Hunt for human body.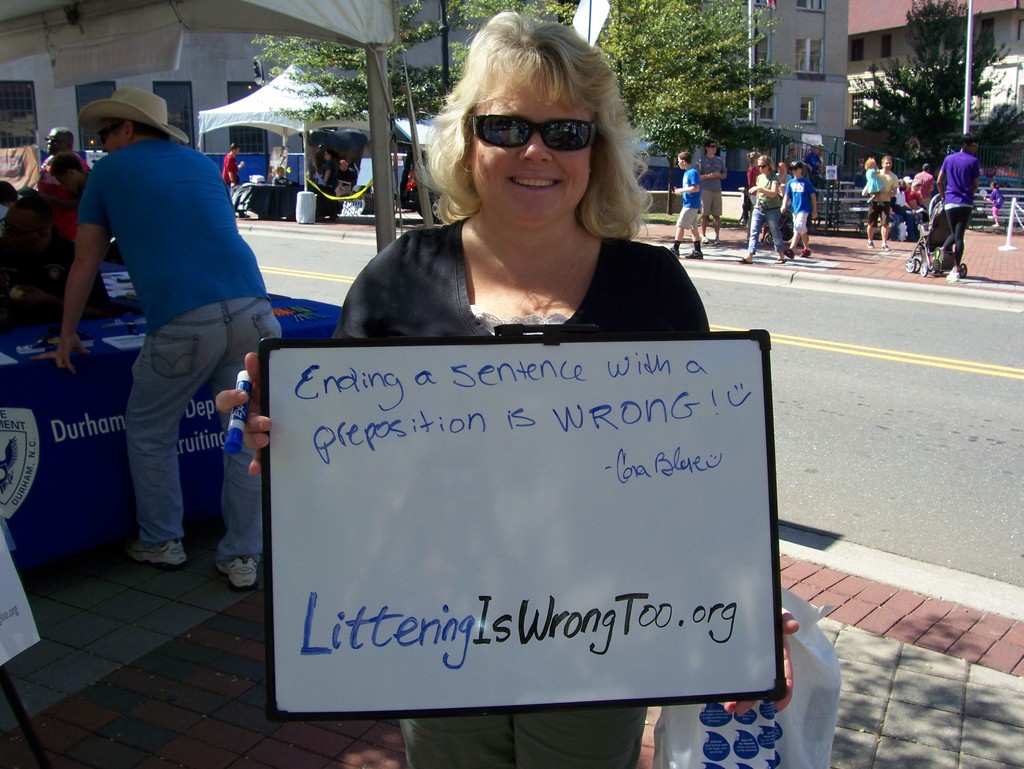
Hunted down at crop(782, 161, 817, 255).
